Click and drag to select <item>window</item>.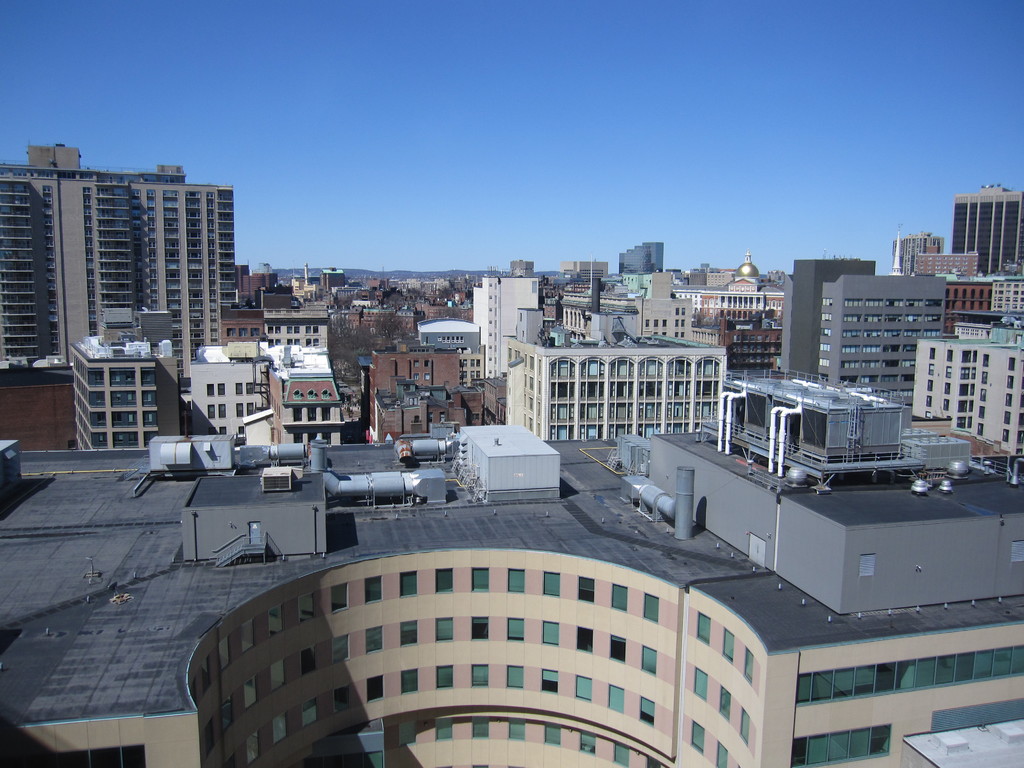
Selection: [x1=473, y1=714, x2=486, y2=740].
